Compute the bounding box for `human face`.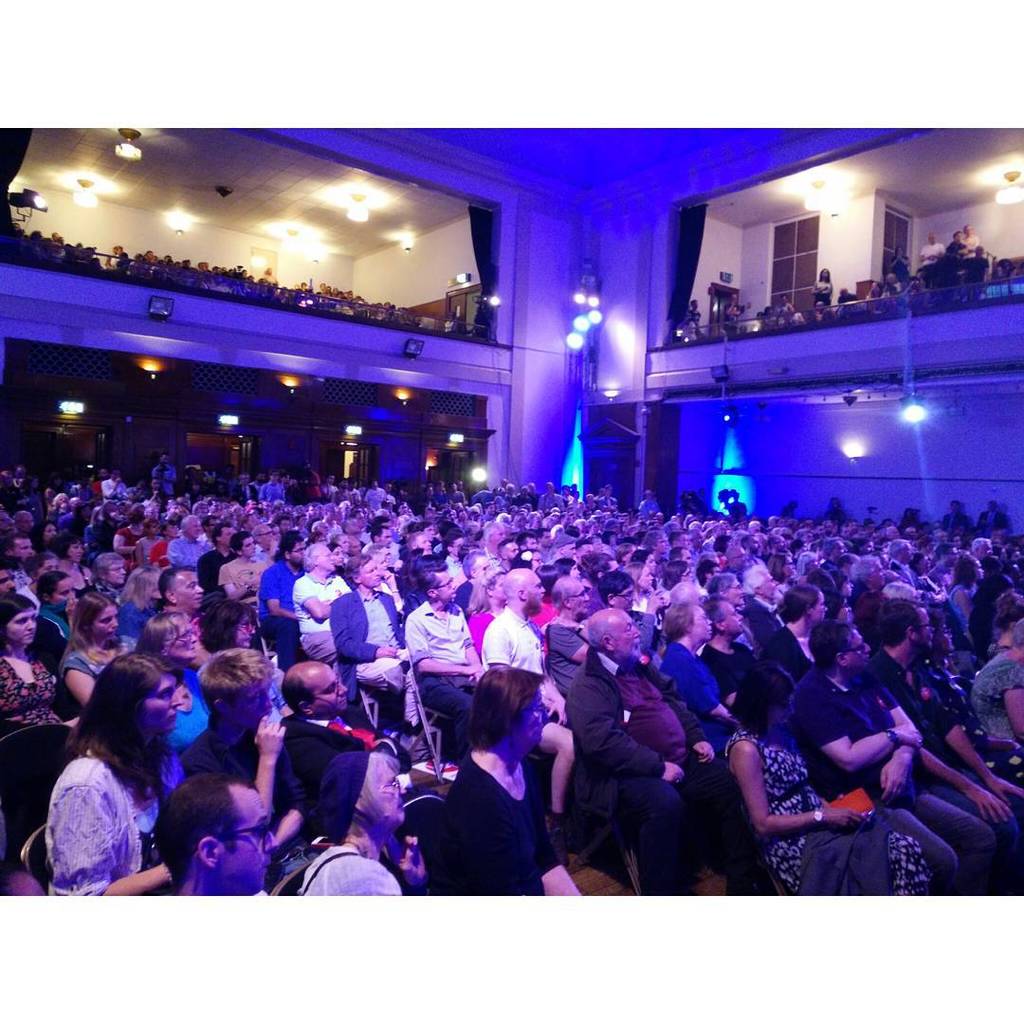
614, 611, 649, 660.
